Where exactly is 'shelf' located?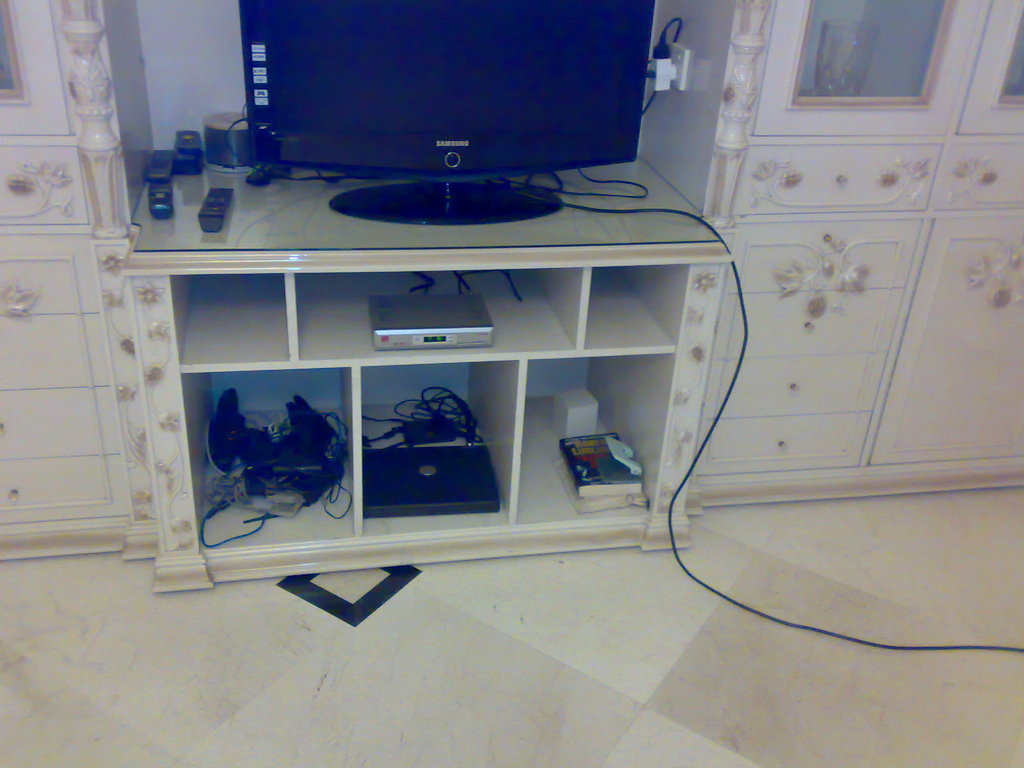
Its bounding box is detection(974, 8, 1023, 130).
